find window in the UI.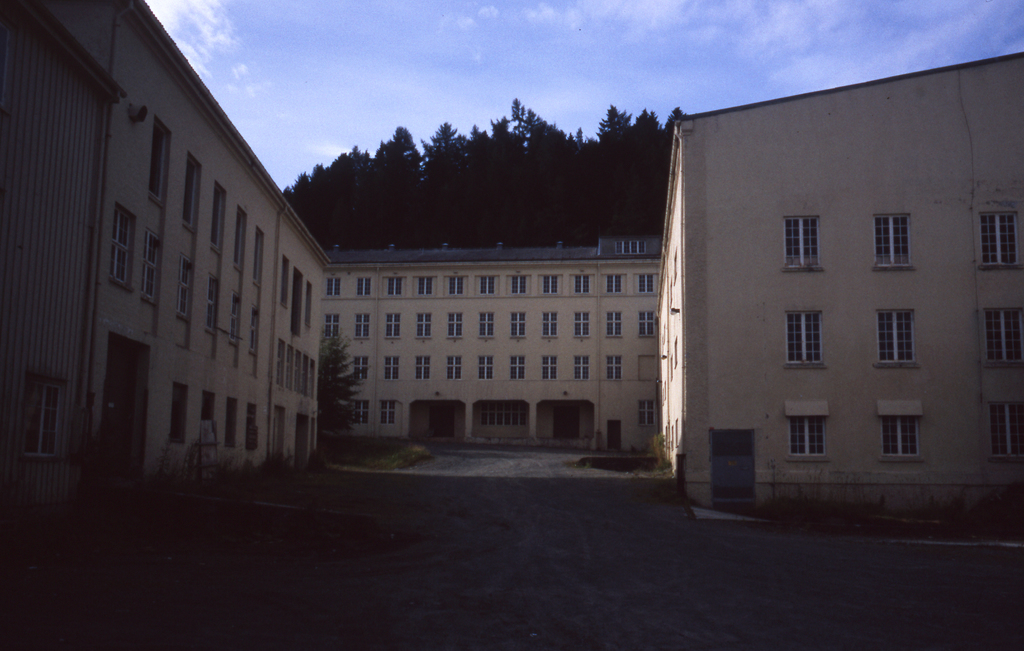
UI element at bbox=[417, 314, 433, 335].
